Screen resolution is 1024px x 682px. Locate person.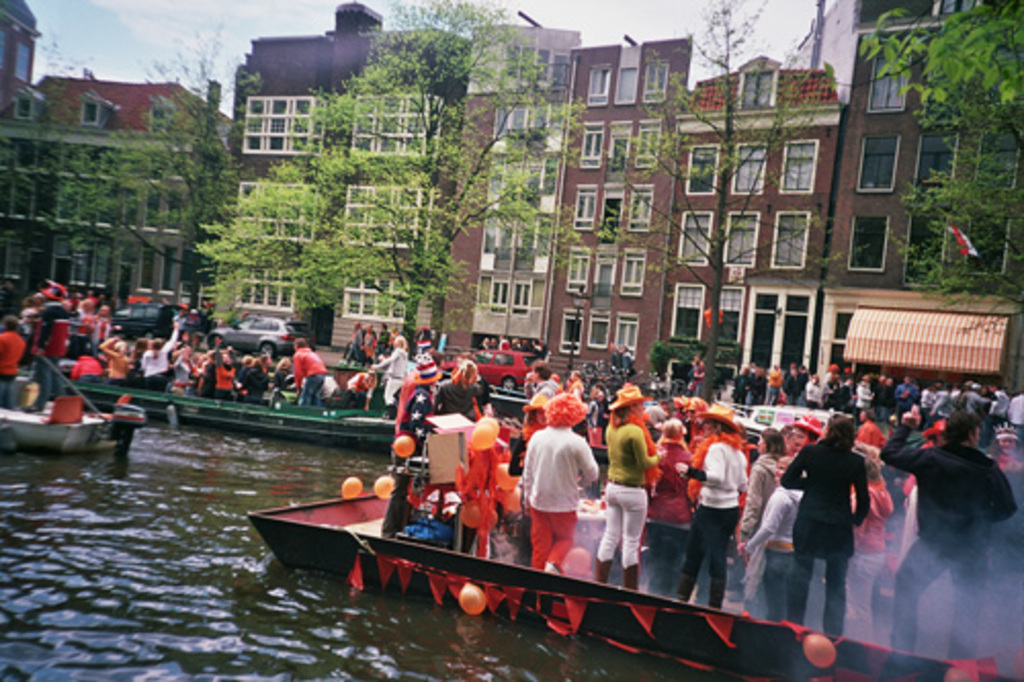
l=524, t=389, r=598, b=590.
